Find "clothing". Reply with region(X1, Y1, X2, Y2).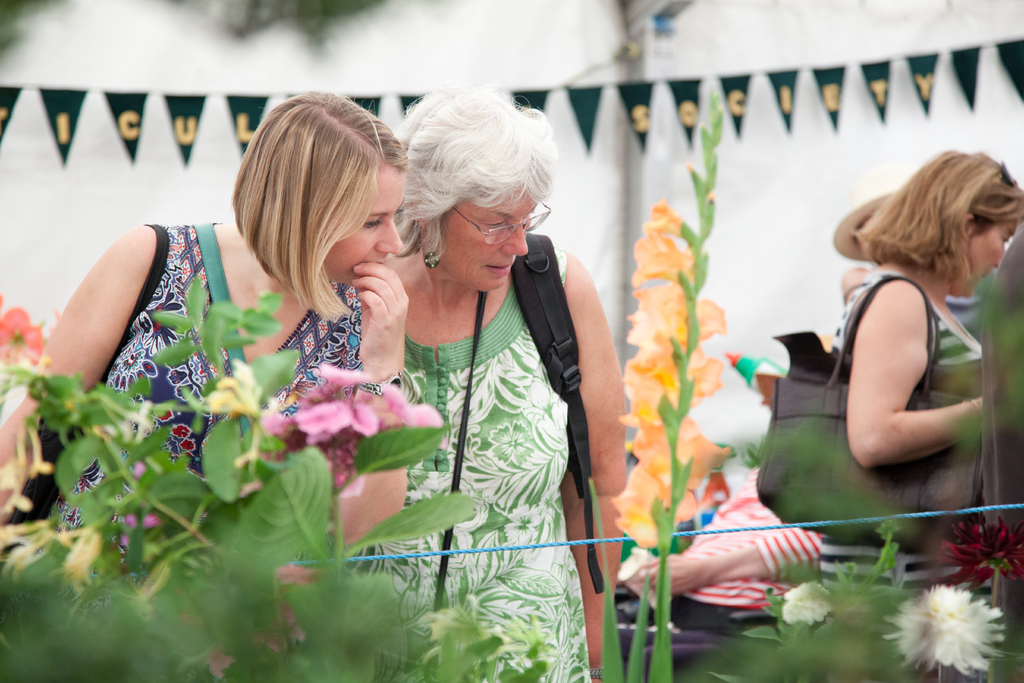
region(0, 224, 365, 644).
